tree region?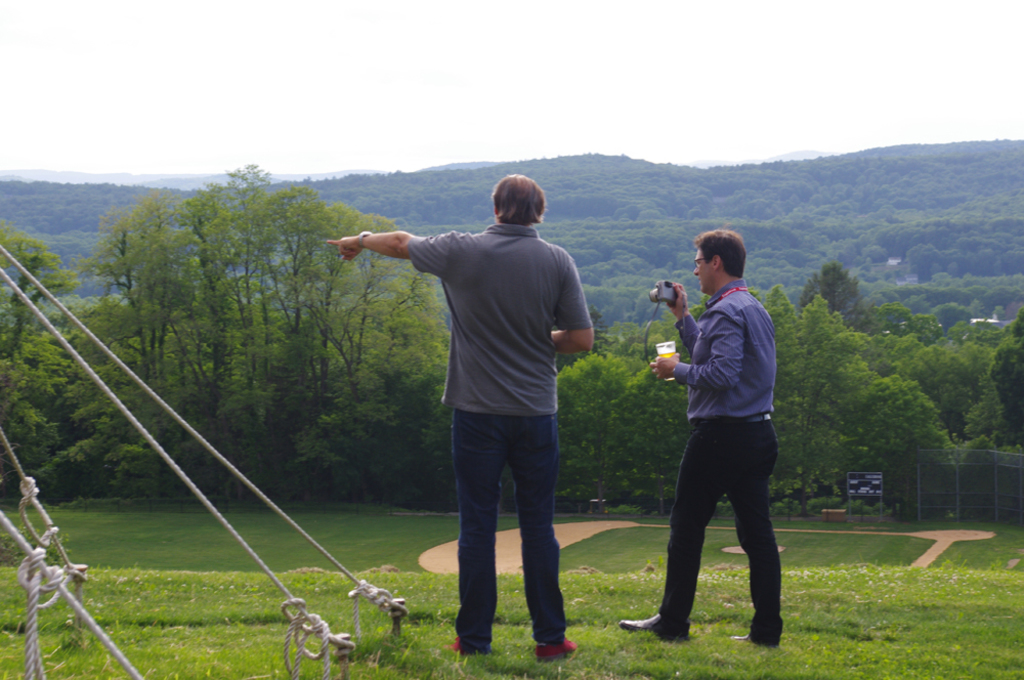
<bbox>835, 284, 984, 505</bbox>
